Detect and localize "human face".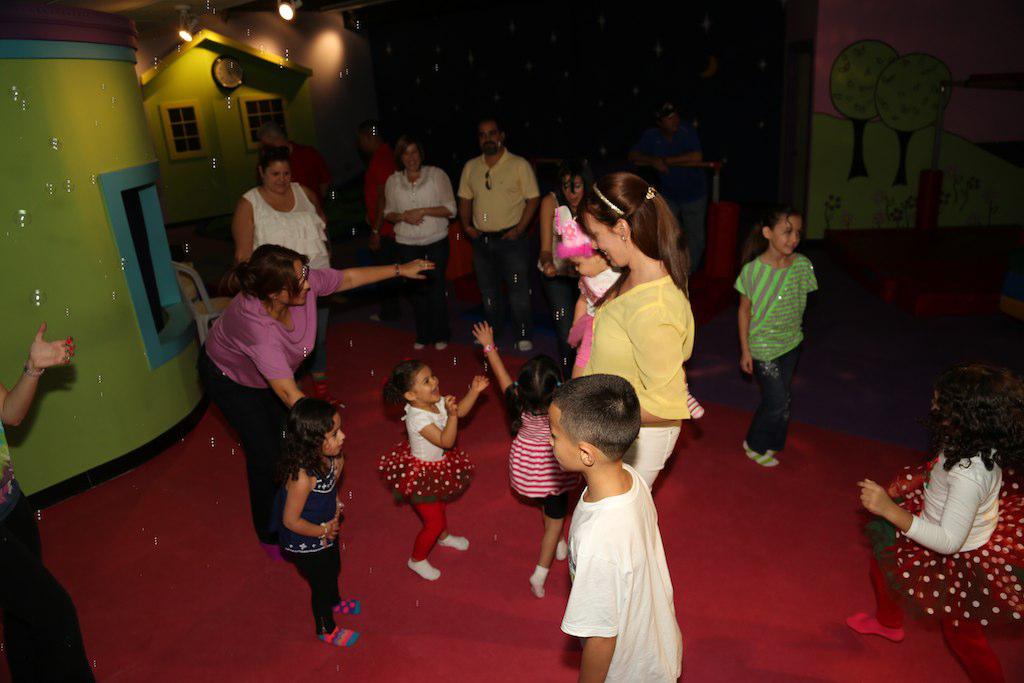
Localized at x1=480 y1=121 x2=500 y2=157.
